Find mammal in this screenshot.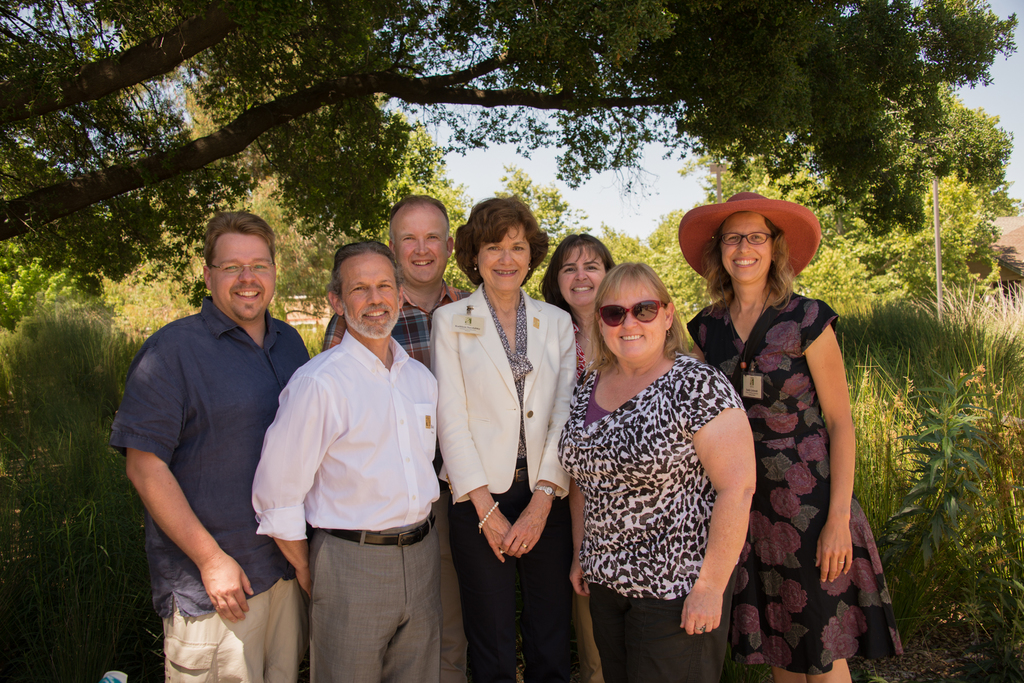
The bounding box for mammal is box(316, 192, 470, 502).
